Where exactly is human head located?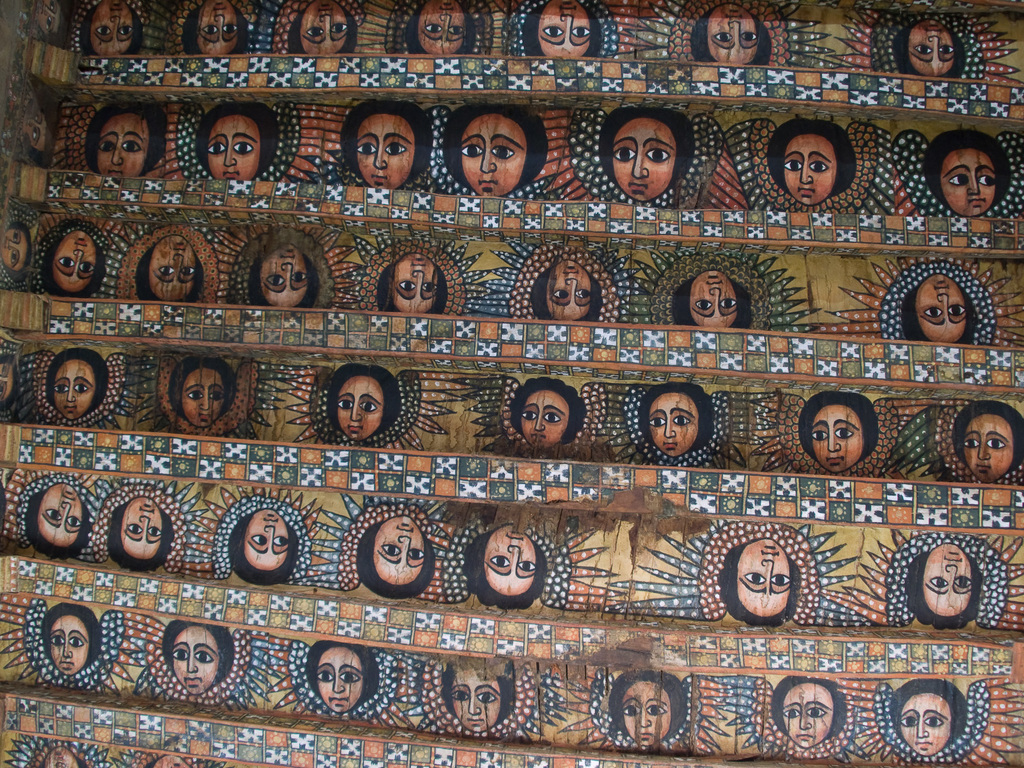
Its bounding box is l=406, t=0, r=476, b=56.
